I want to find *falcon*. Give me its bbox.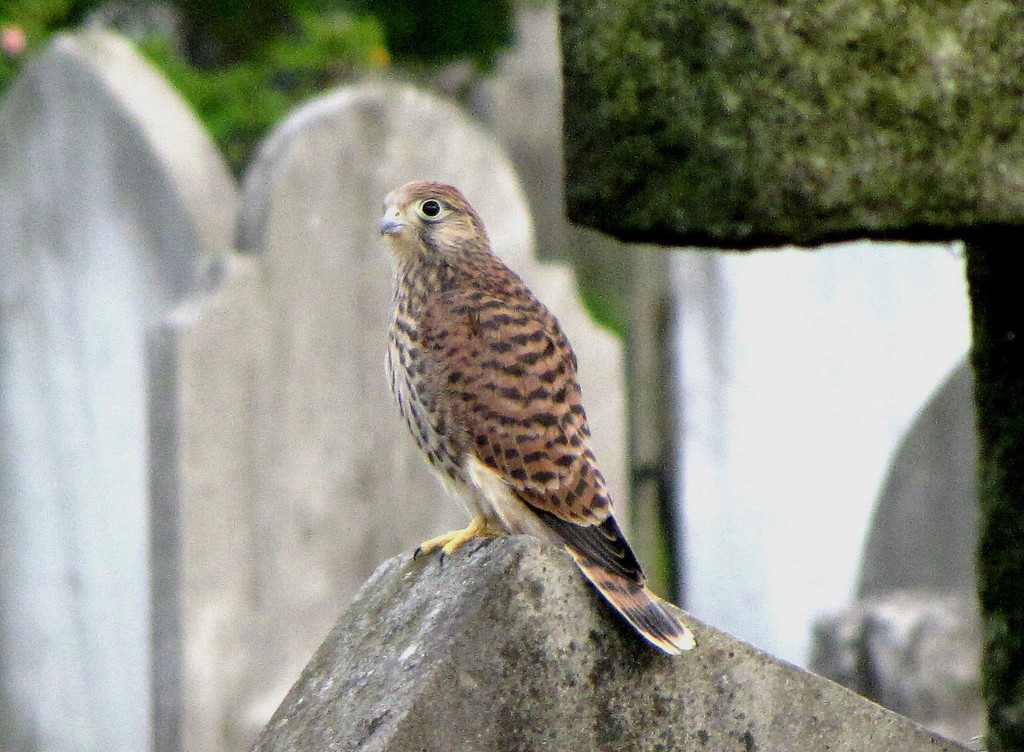
[x1=378, y1=176, x2=698, y2=663].
